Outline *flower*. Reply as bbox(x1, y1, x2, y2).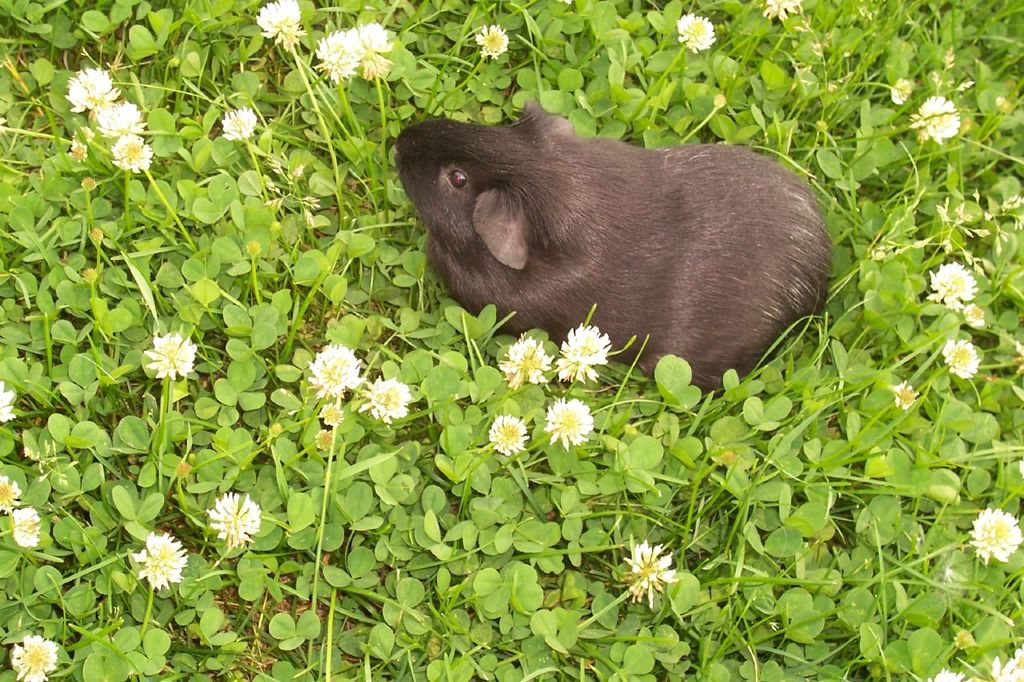
bbox(222, 106, 259, 138).
